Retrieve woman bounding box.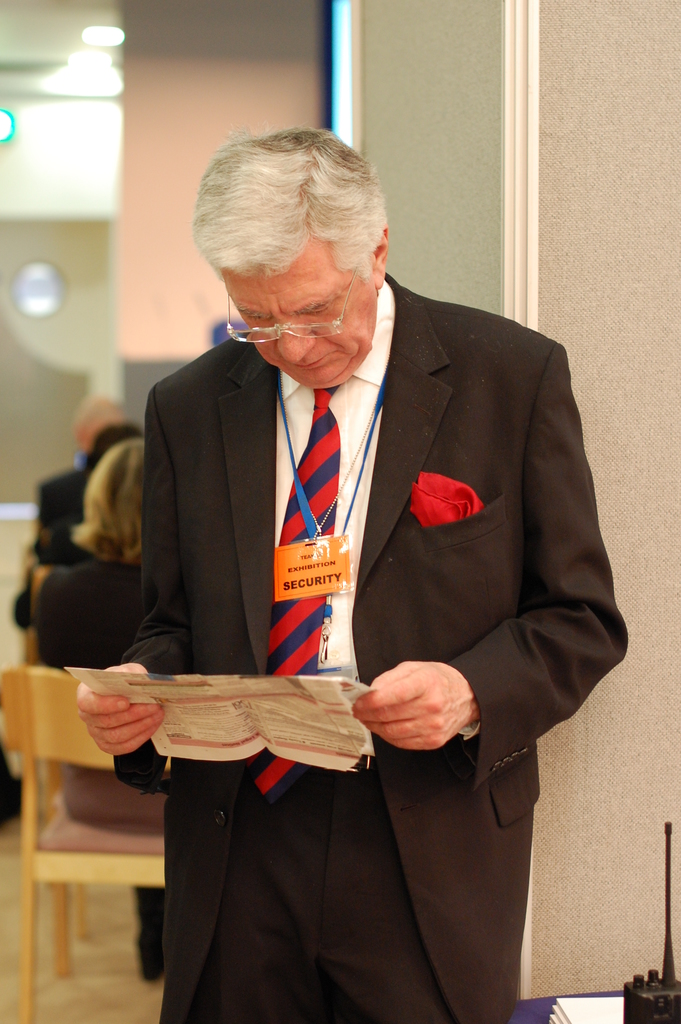
Bounding box: [35,436,136,665].
